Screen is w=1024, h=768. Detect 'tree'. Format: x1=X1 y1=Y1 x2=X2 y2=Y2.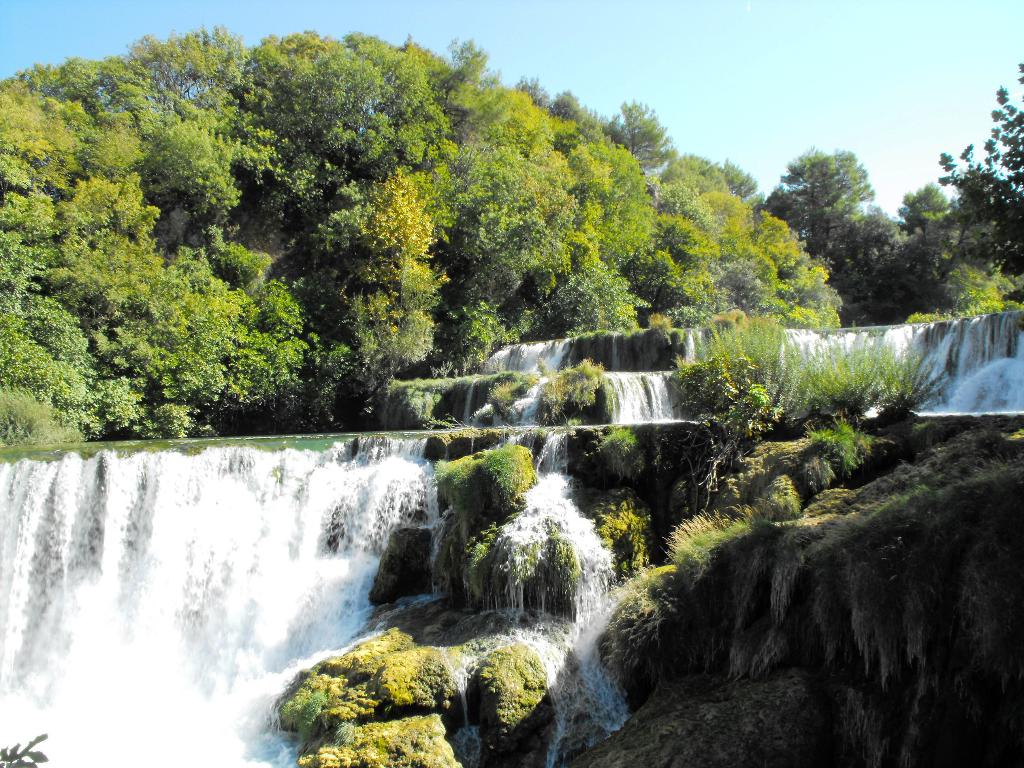
x1=783 y1=129 x2=887 y2=248.
